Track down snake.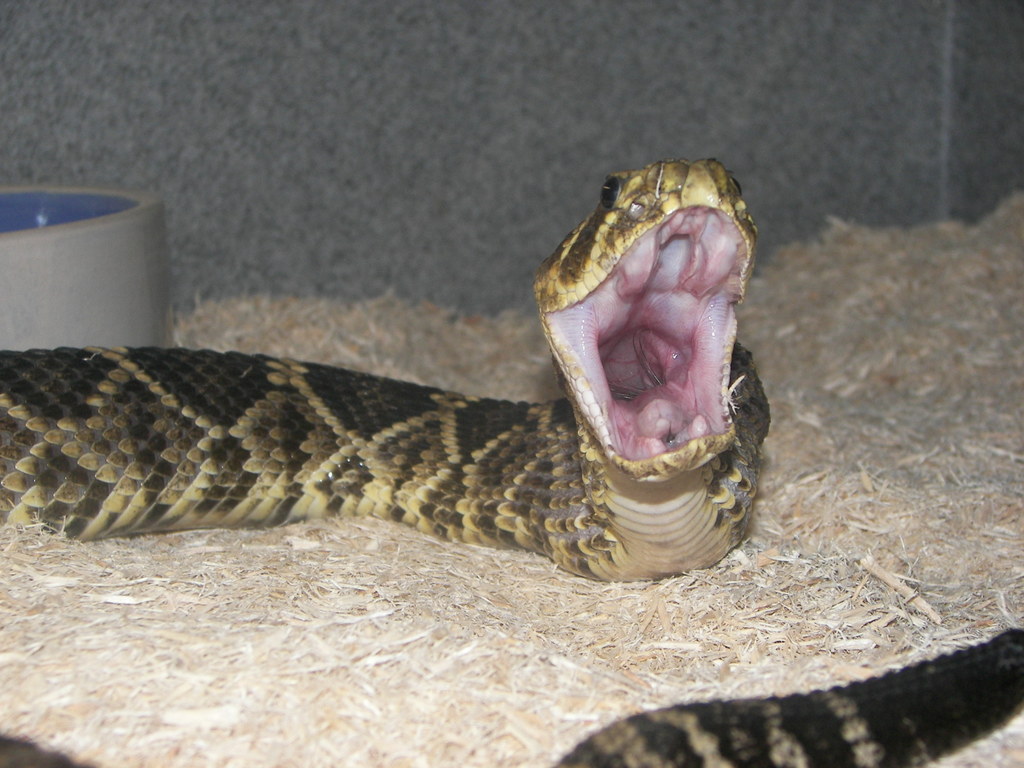
Tracked to x1=0 y1=161 x2=1023 y2=767.
